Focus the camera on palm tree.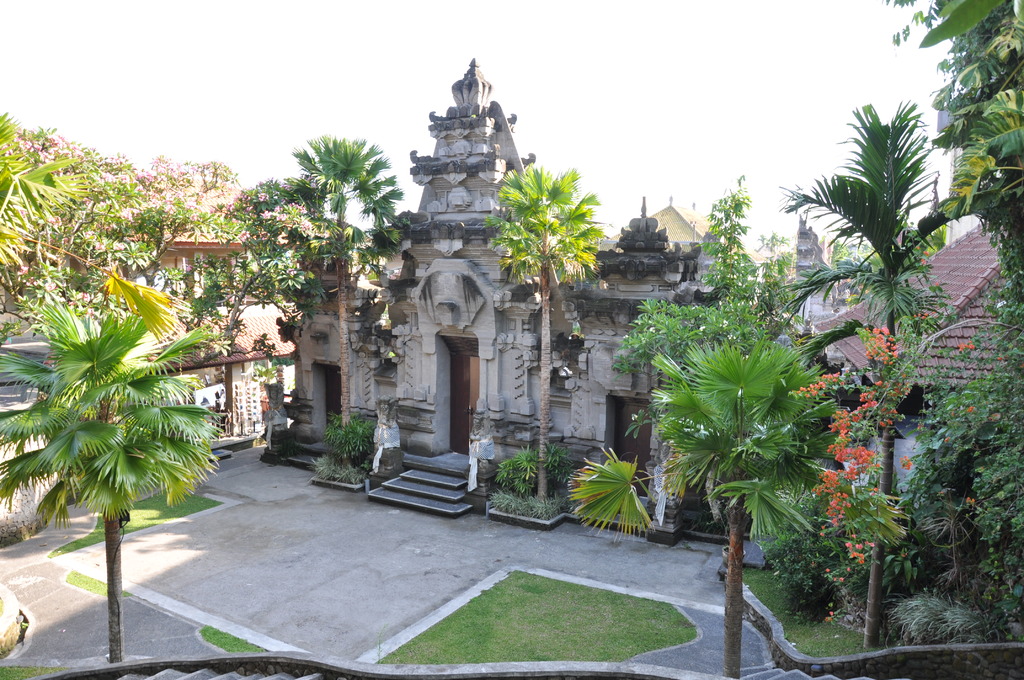
Focus region: 623,328,836,679.
